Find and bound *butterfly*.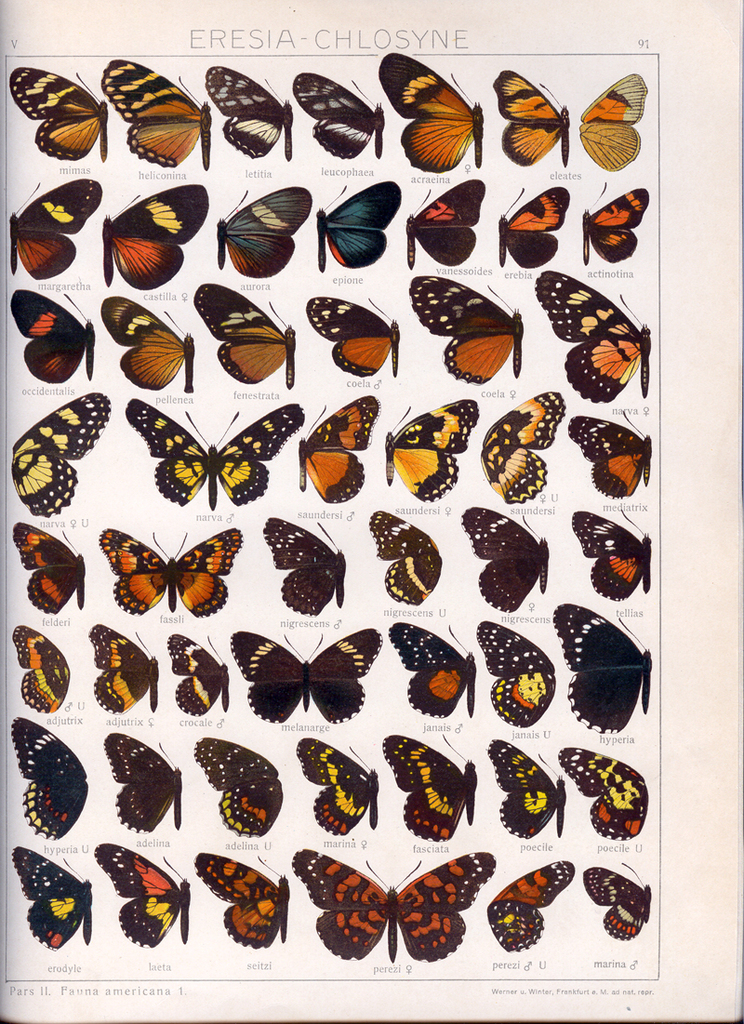
Bound: 383,393,486,509.
